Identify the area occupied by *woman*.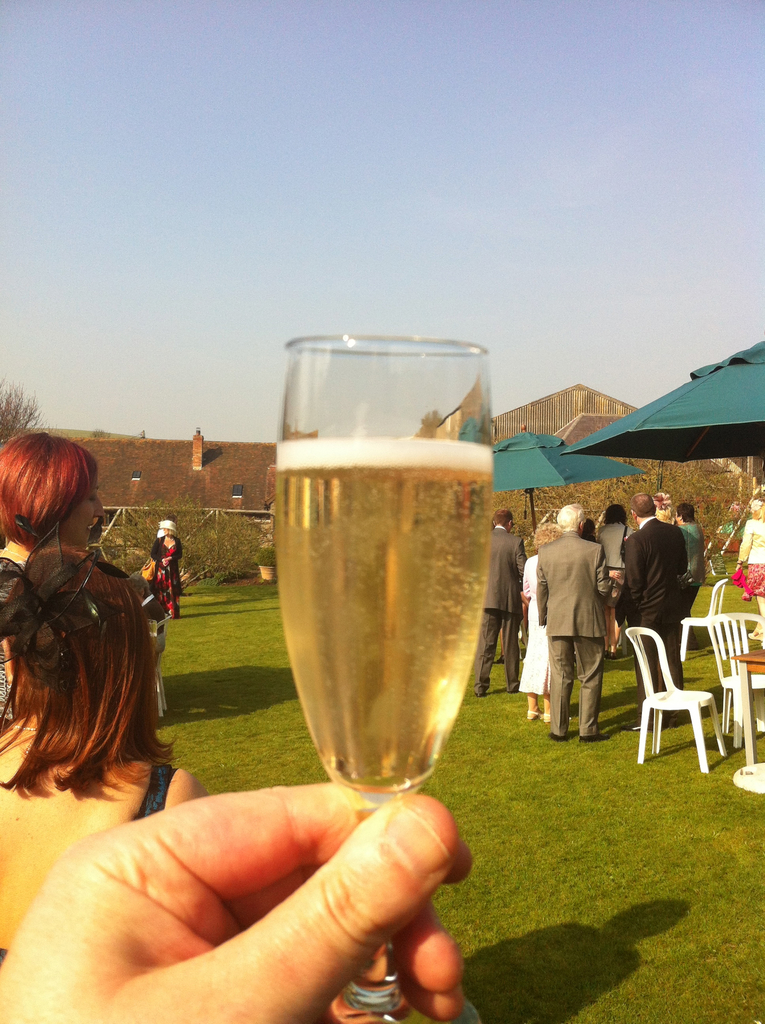
Area: [0, 431, 104, 713].
